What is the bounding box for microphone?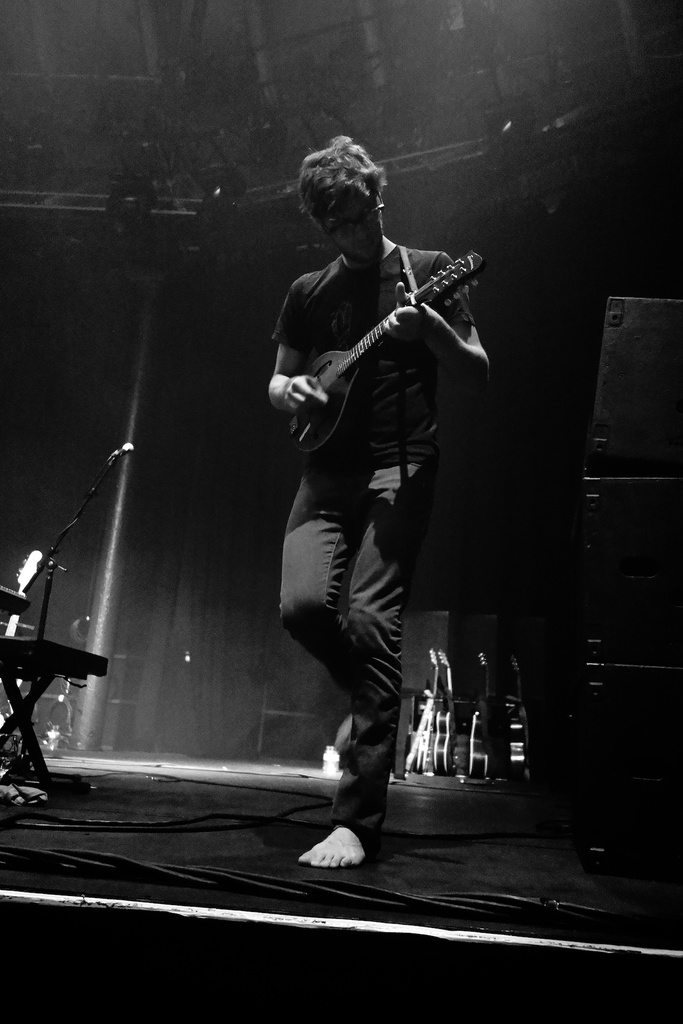
select_region(113, 444, 138, 454).
